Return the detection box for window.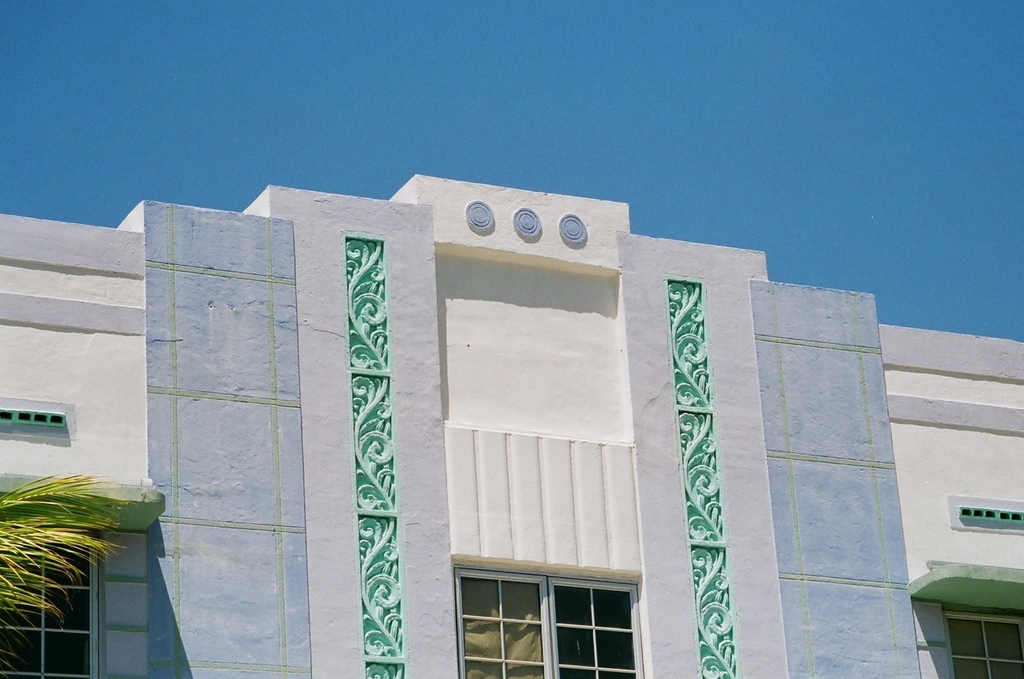
[449,559,651,678].
